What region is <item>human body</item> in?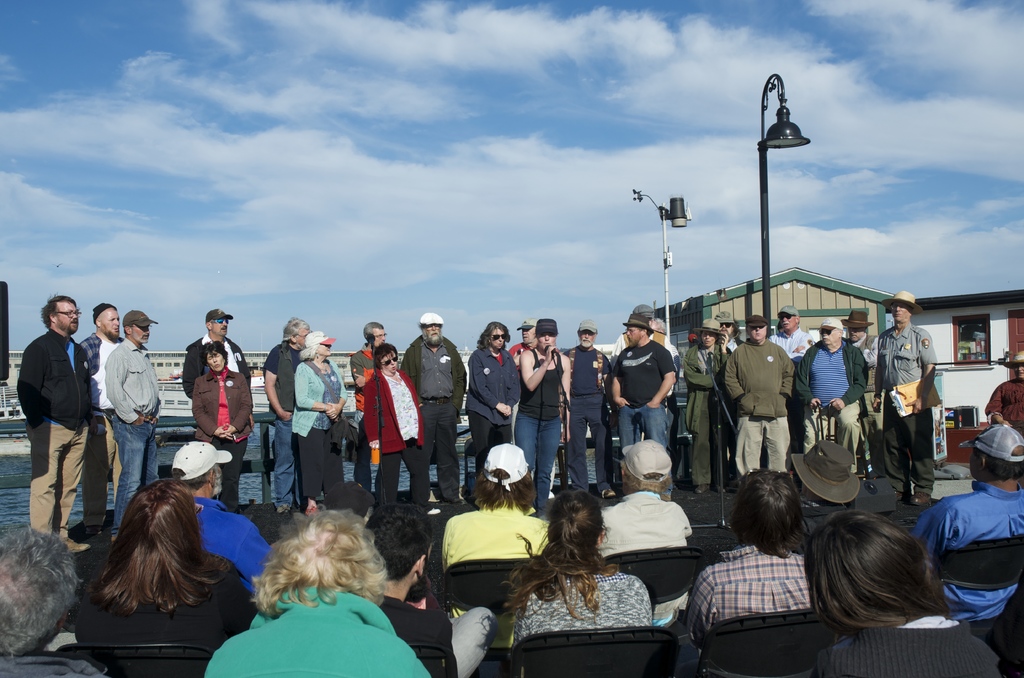
{"left": 264, "top": 318, "right": 312, "bottom": 512}.
